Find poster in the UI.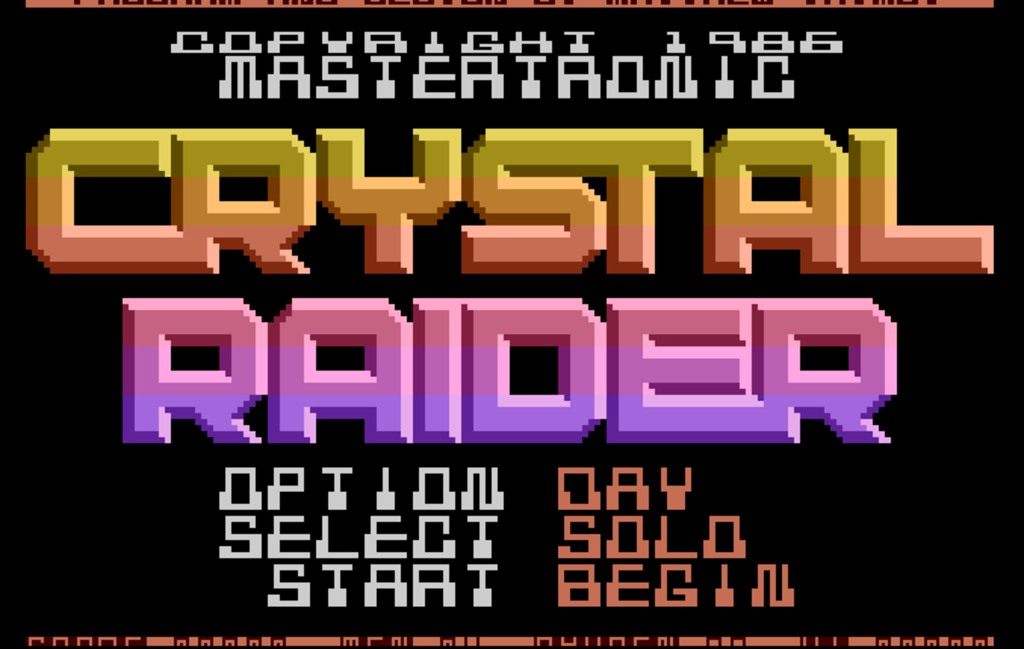
UI element at <region>0, 0, 1022, 647</region>.
